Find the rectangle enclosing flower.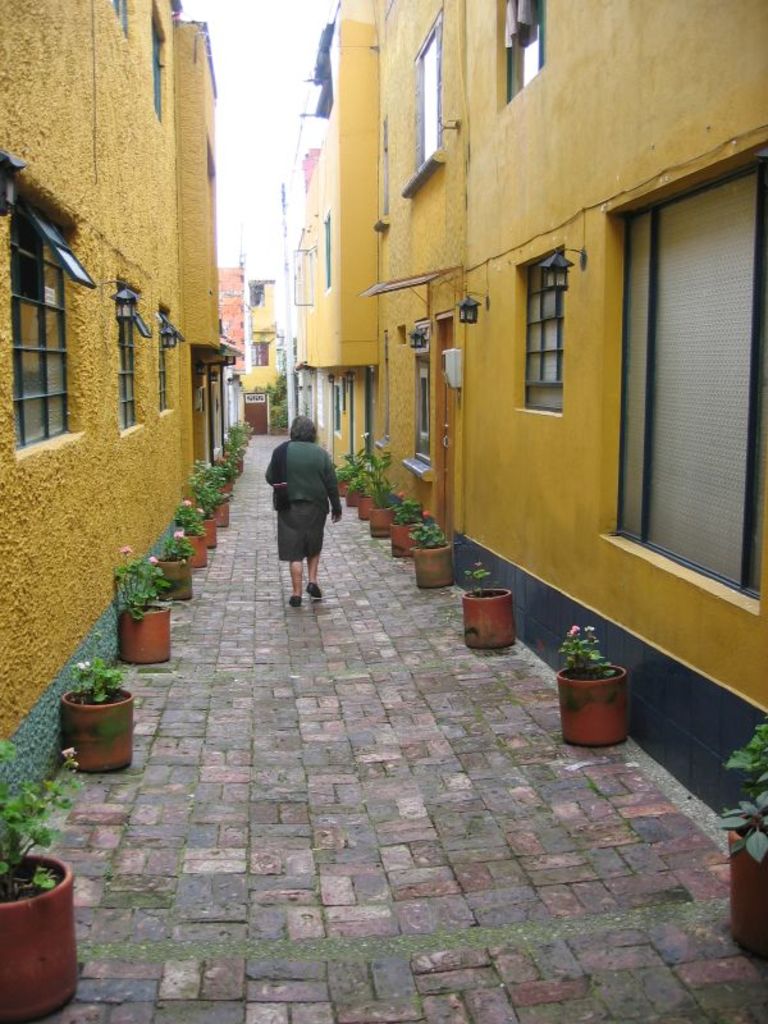
<box>183,499,192,506</box>.
